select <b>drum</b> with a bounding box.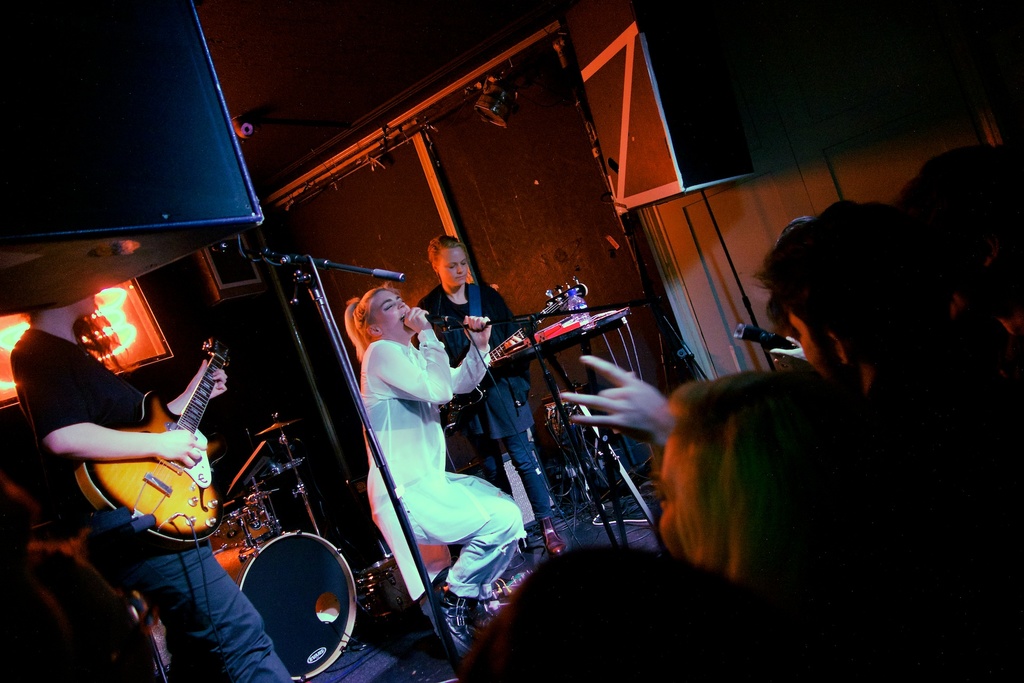
BBox(210, 498, 280, 551).
